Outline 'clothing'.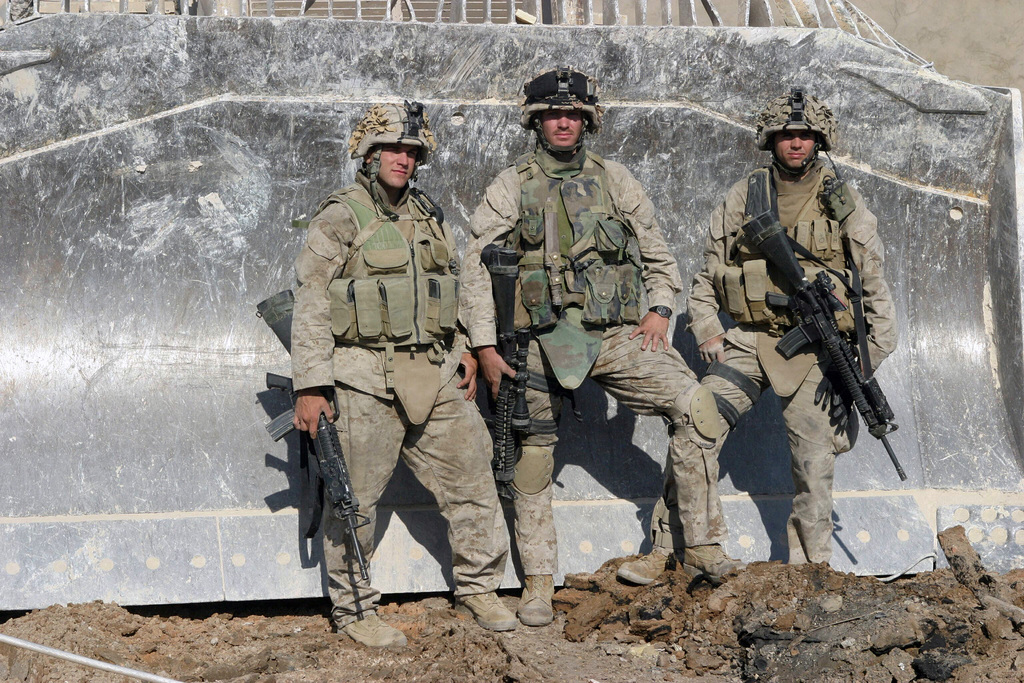
Outline: BBox(451, 143, 732, 577).
